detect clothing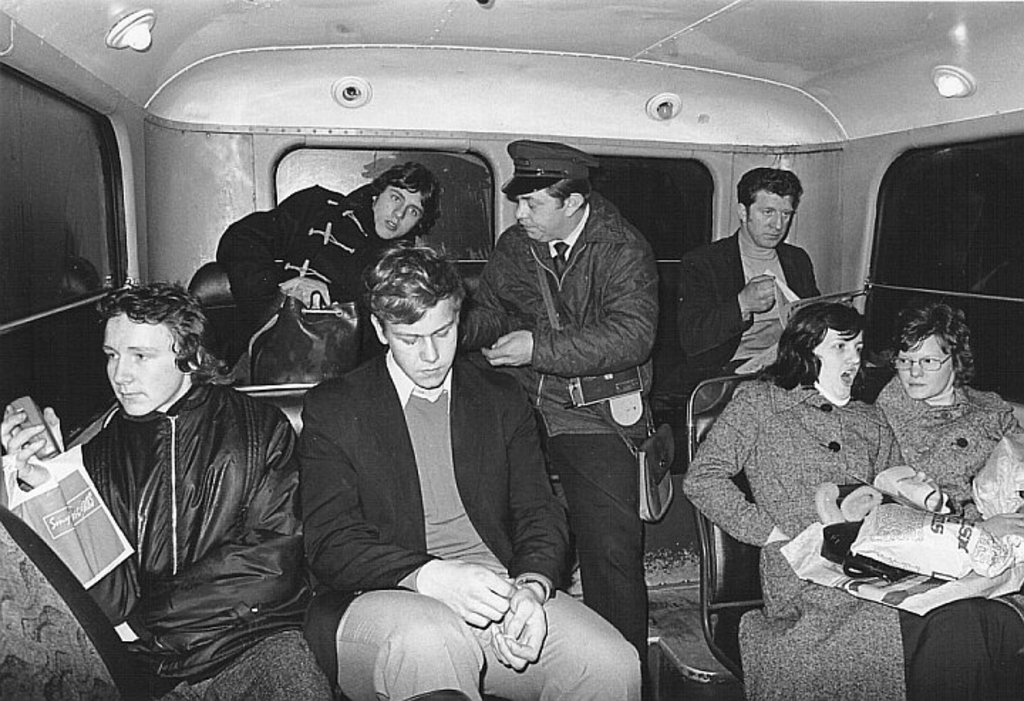
bbox=[666, 370, 937, 700]
